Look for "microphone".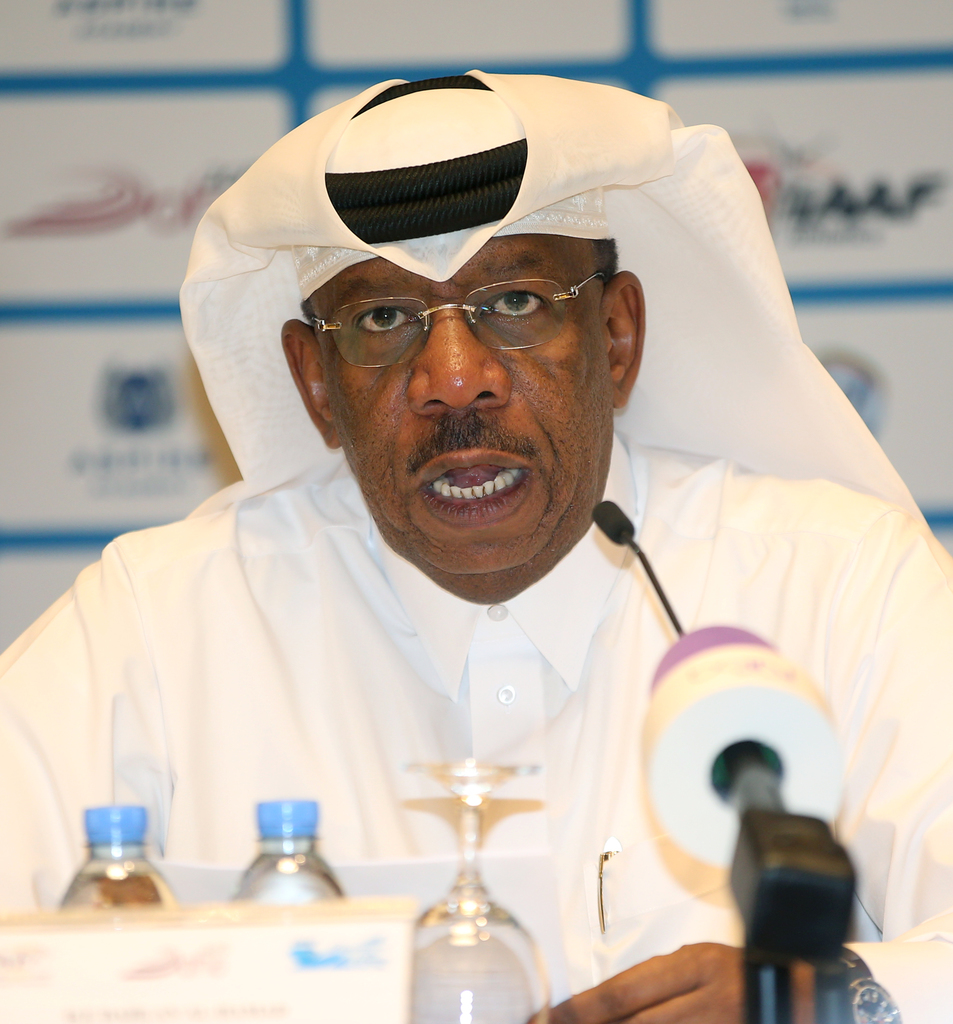
Found: x1=632, y1=620, x2=856, y2=1023.
